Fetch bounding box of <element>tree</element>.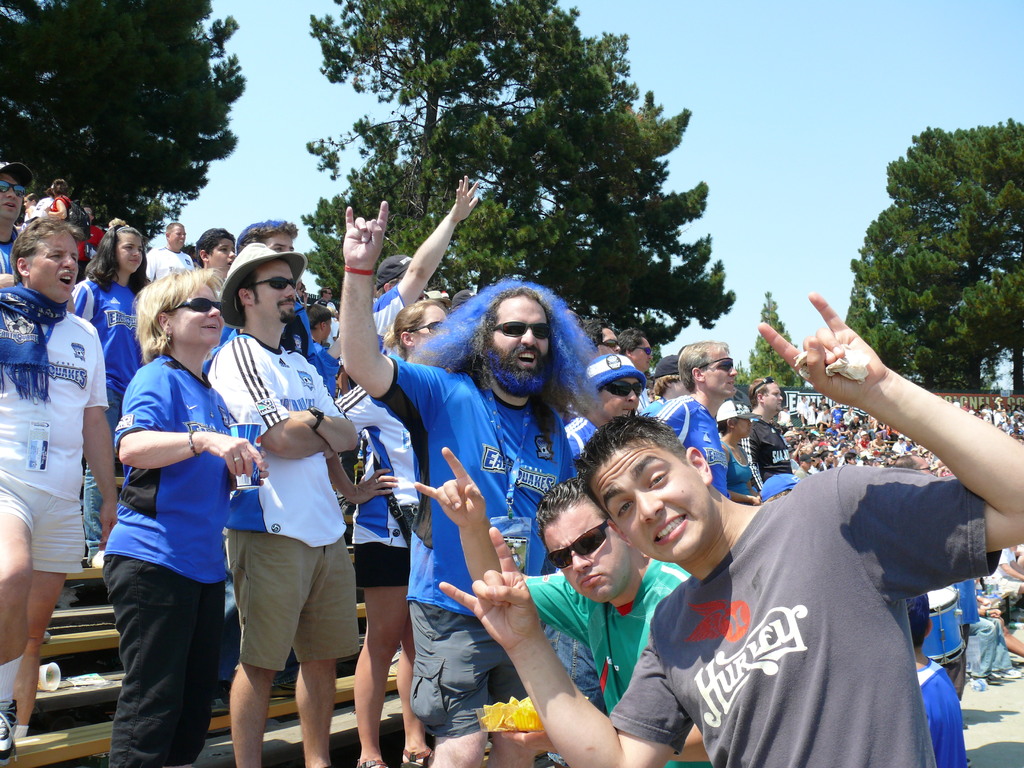
Bbox: (left=852, top=106, right=1014, bottom=399).
